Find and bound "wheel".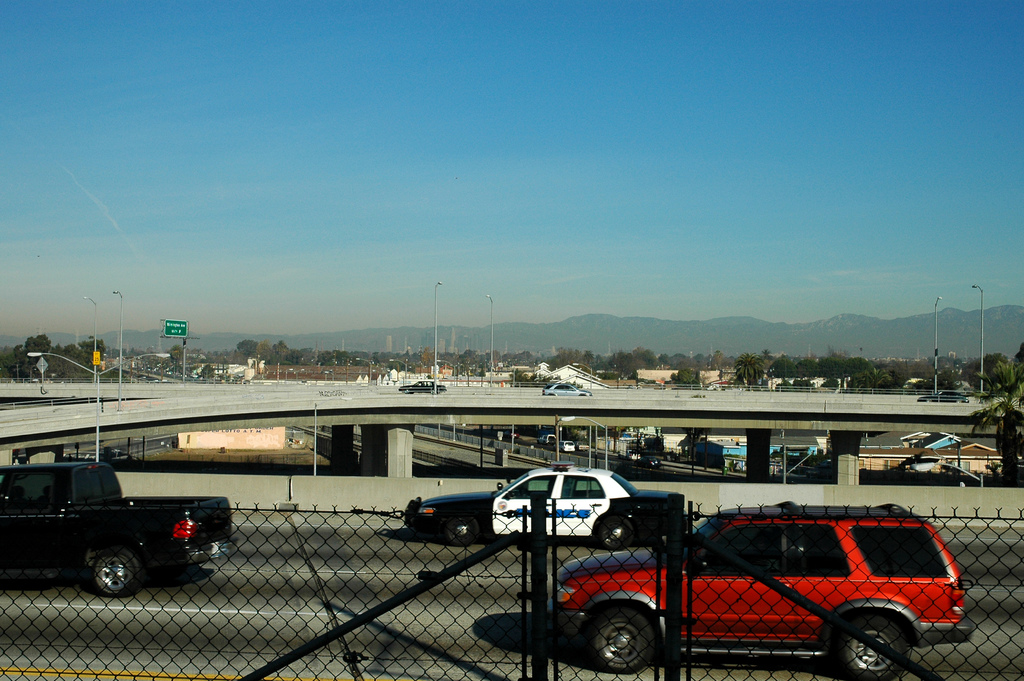
Bound: [left=598, top=518, right=631, bottom=551].
